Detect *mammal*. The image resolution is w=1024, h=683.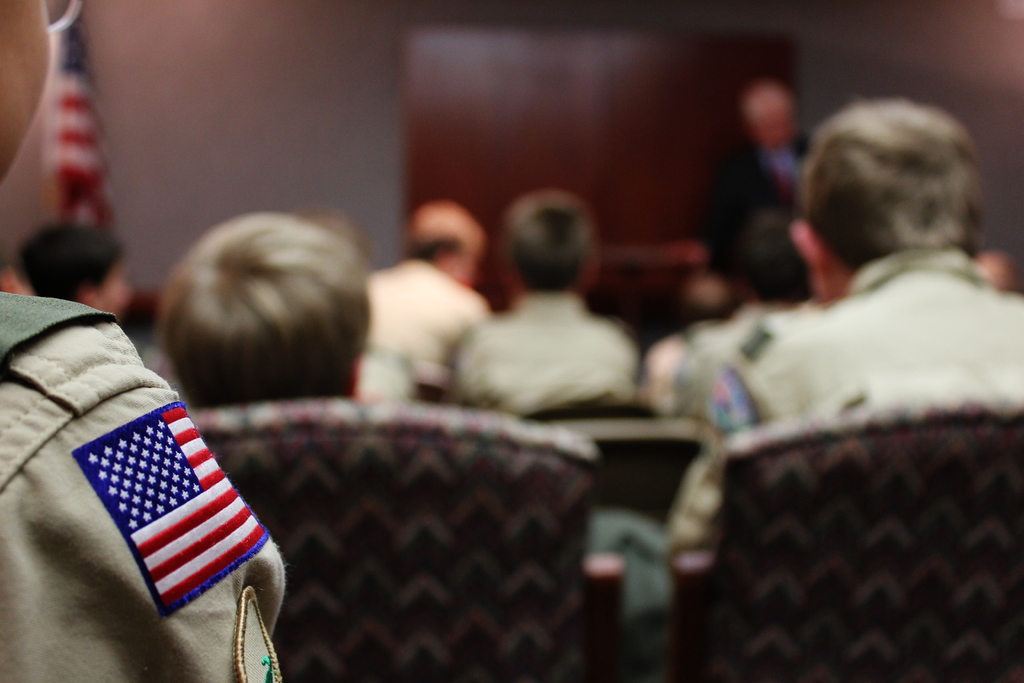
154/204/374/404.
